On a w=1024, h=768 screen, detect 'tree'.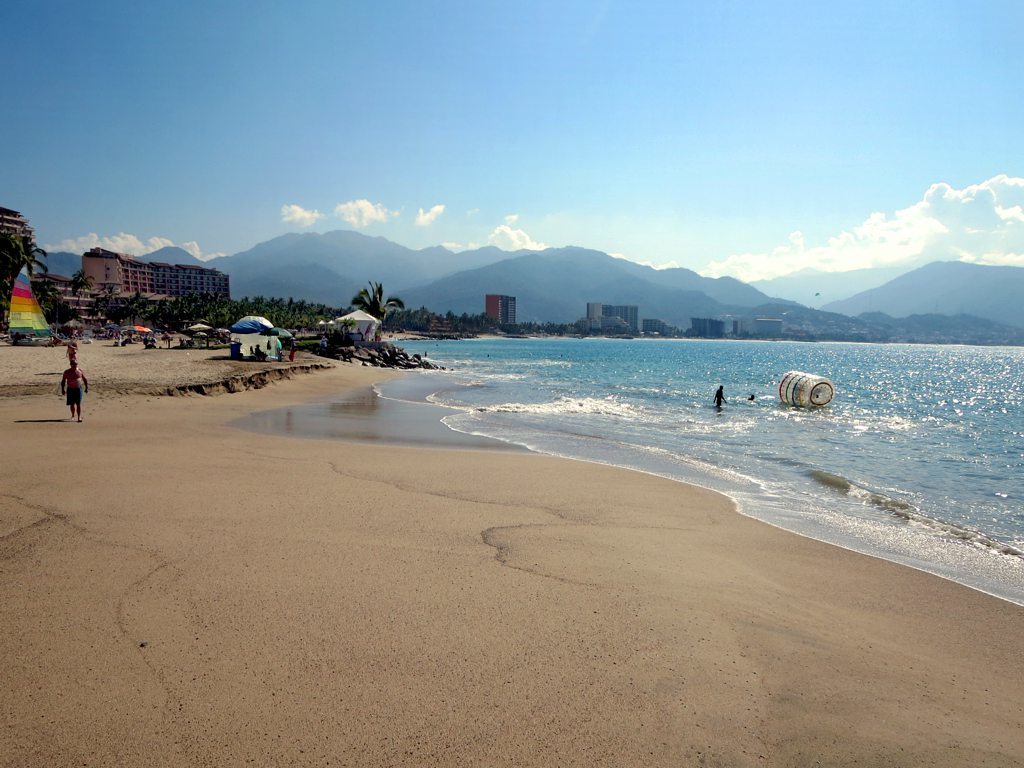
detection(73, 266, 93, 304).
